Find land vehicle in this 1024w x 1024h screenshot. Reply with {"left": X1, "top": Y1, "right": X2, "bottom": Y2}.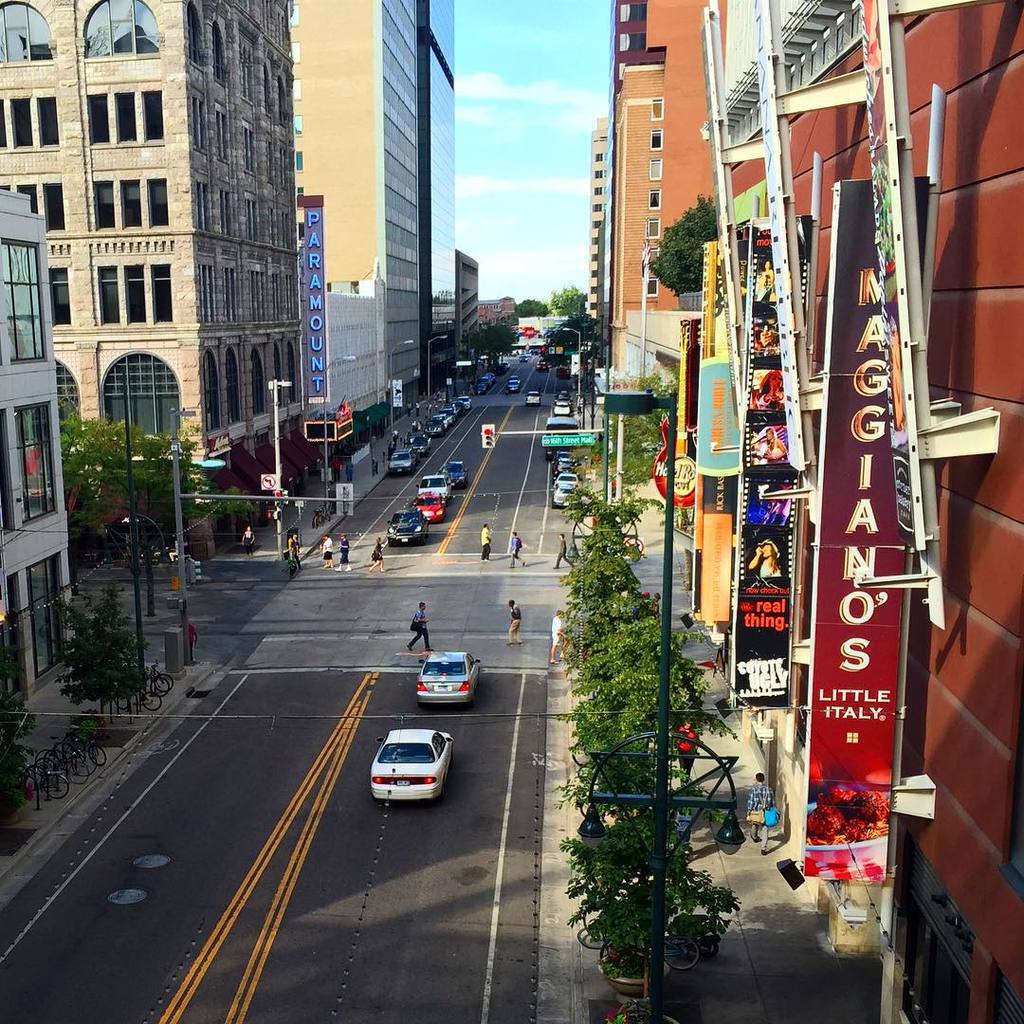
{"left": 462, "top": 396, "right": 469, "bottom": 404}.
